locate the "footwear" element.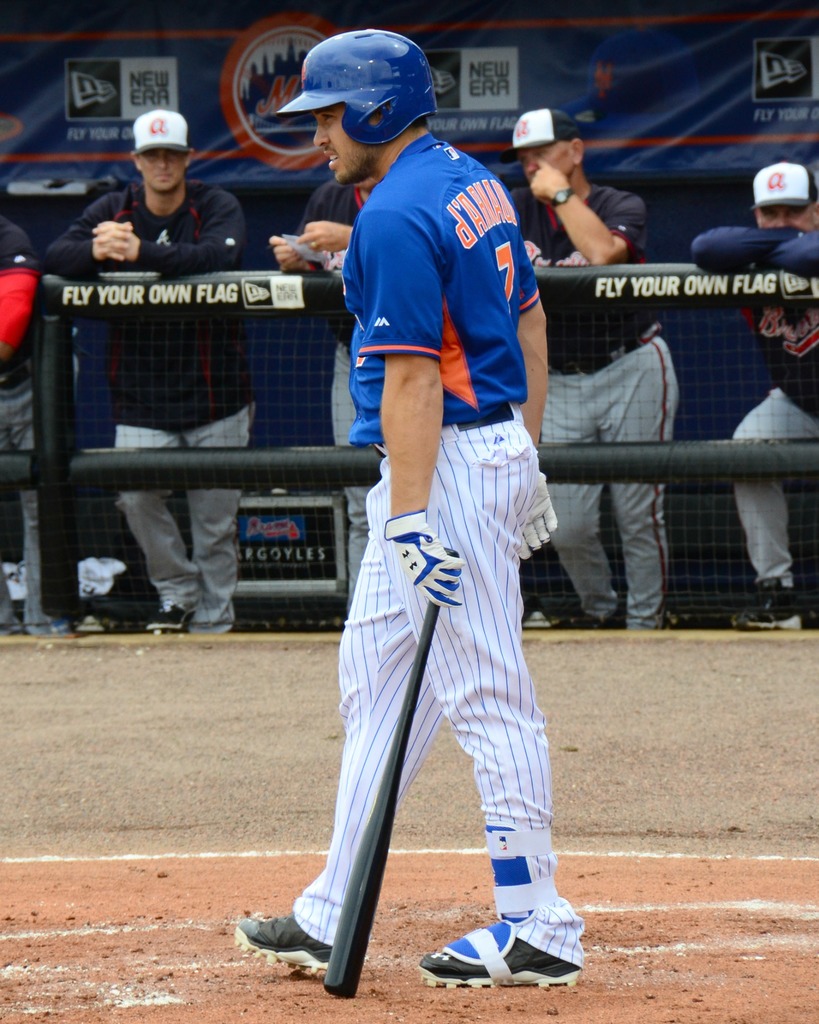
Element bbox: x1=731 y1=593 x2=802 y2=636.
